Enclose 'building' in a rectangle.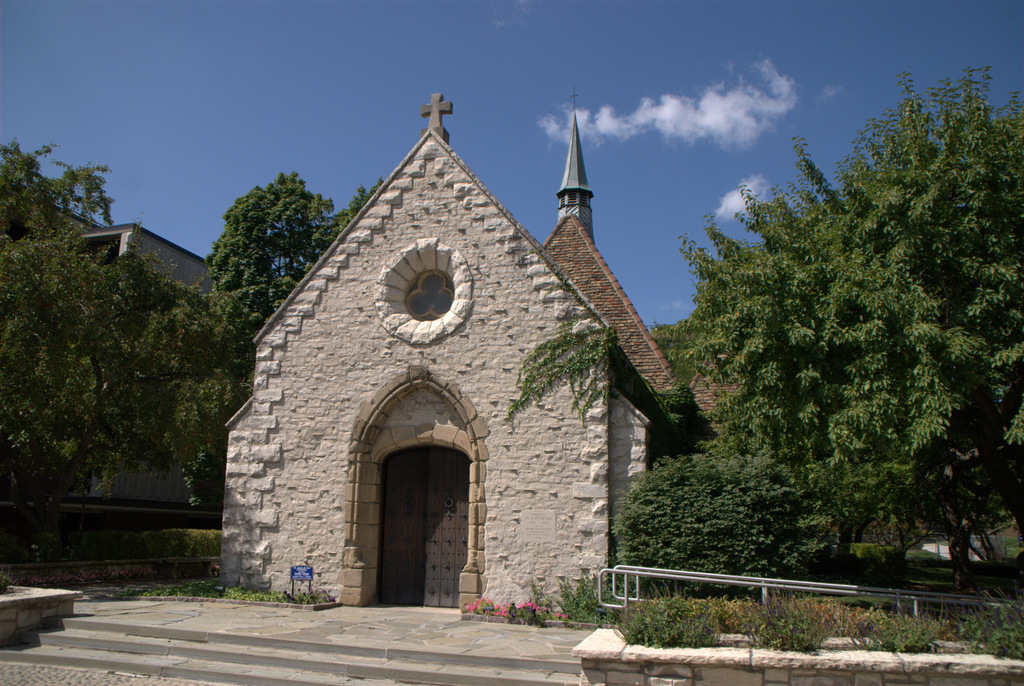
42, 197, 220, 508.
